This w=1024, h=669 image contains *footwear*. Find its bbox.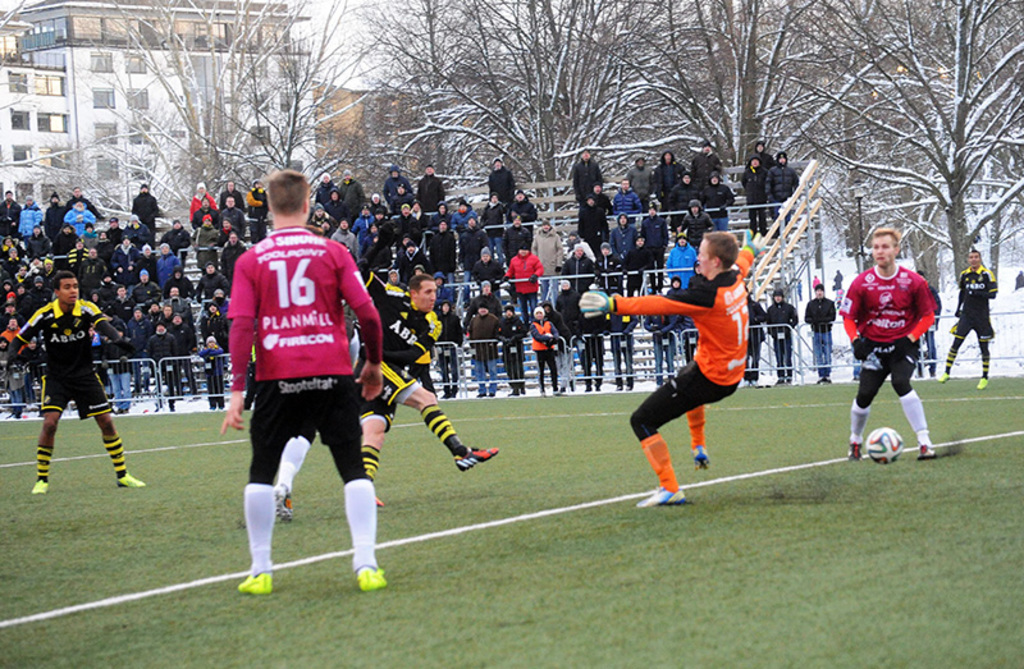
box=[613, 382, 625, 389].
